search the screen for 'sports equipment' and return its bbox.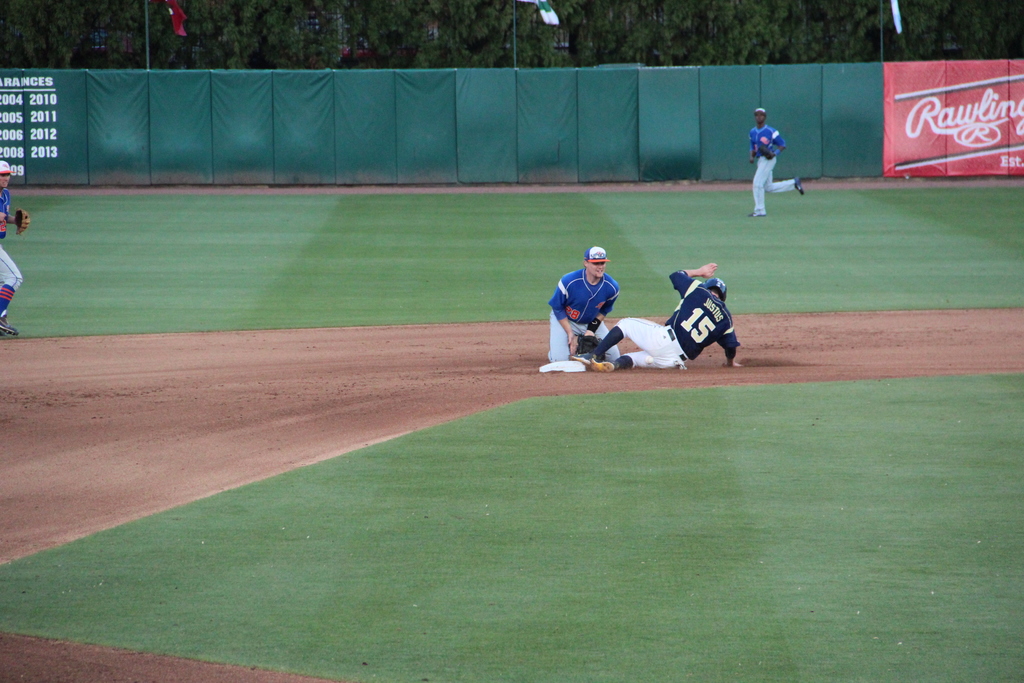
Found: (588,358,617,374).
